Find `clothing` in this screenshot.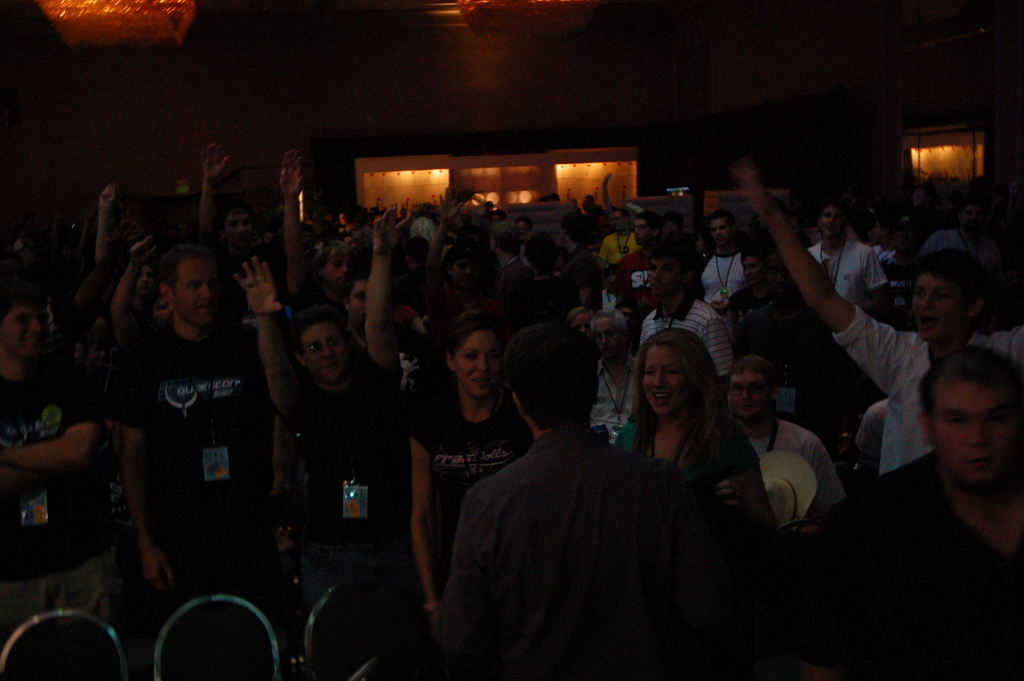
The bounding box for `clothing` is <region>625, 410, 771, 519</region>.
